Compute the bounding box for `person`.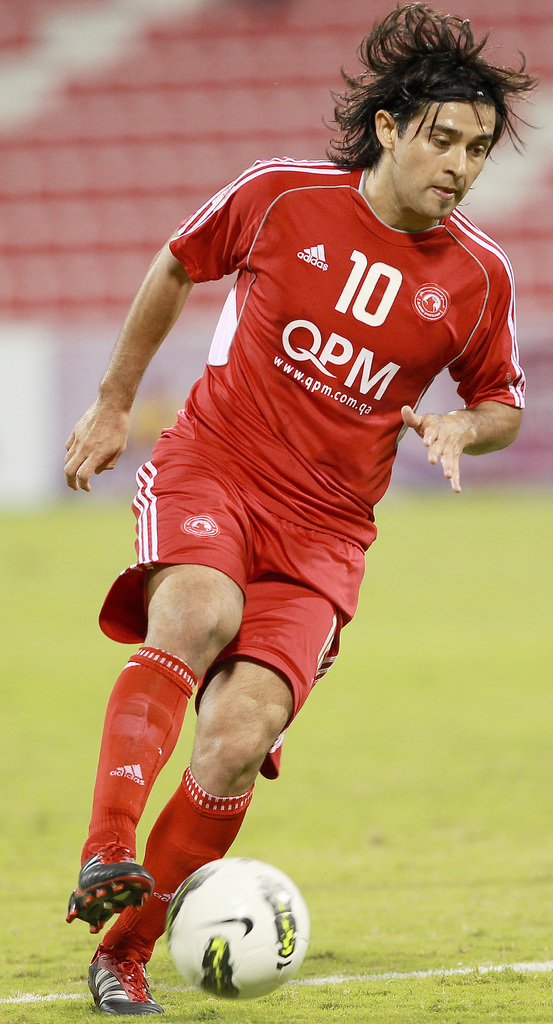
x1=68, y1=30, x2=461, y2=1023.
